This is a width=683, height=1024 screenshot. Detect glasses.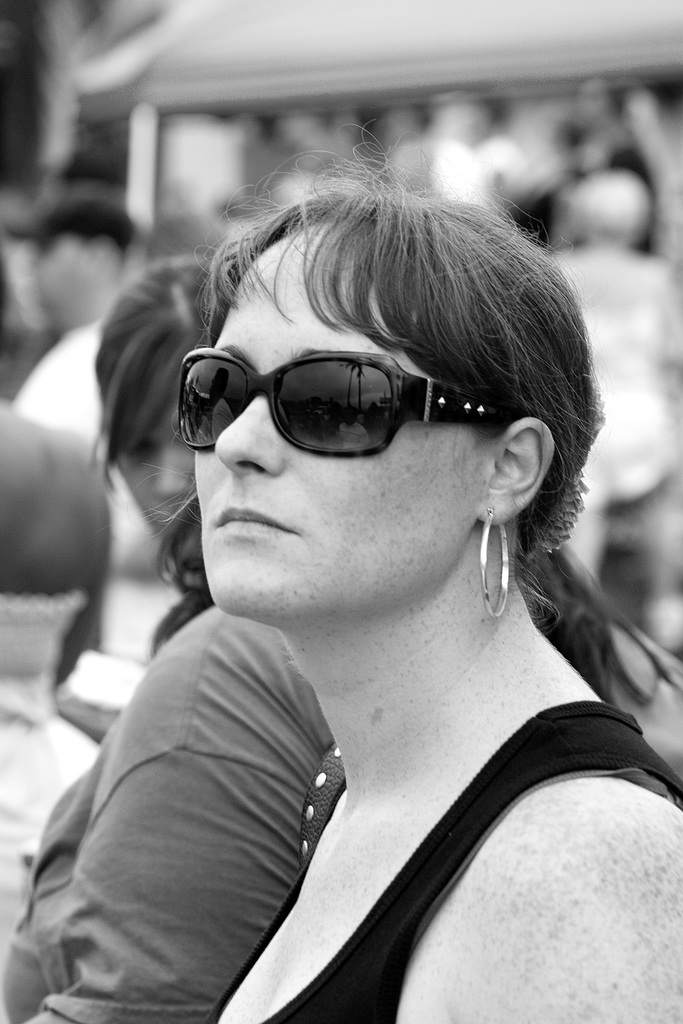
<region>169, 330, 470, 460</region>.
